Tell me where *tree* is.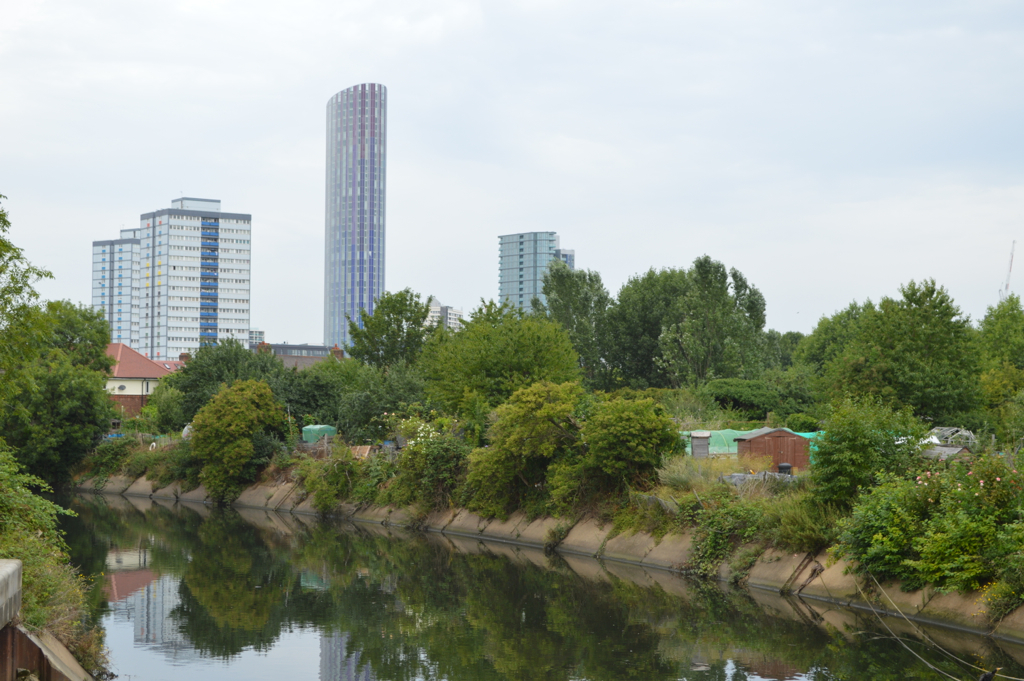
*tree* is at {"left": 186, "top": 377, "right": 301, "bottom": 480}.
